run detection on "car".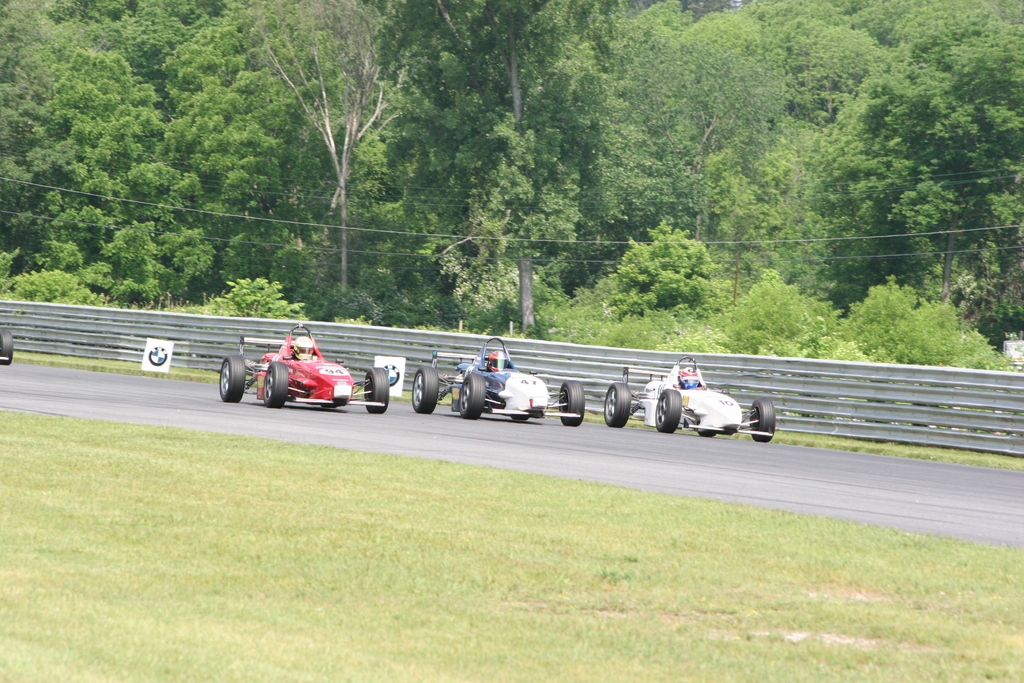
Result: box=[221, 336, 383, 411].
